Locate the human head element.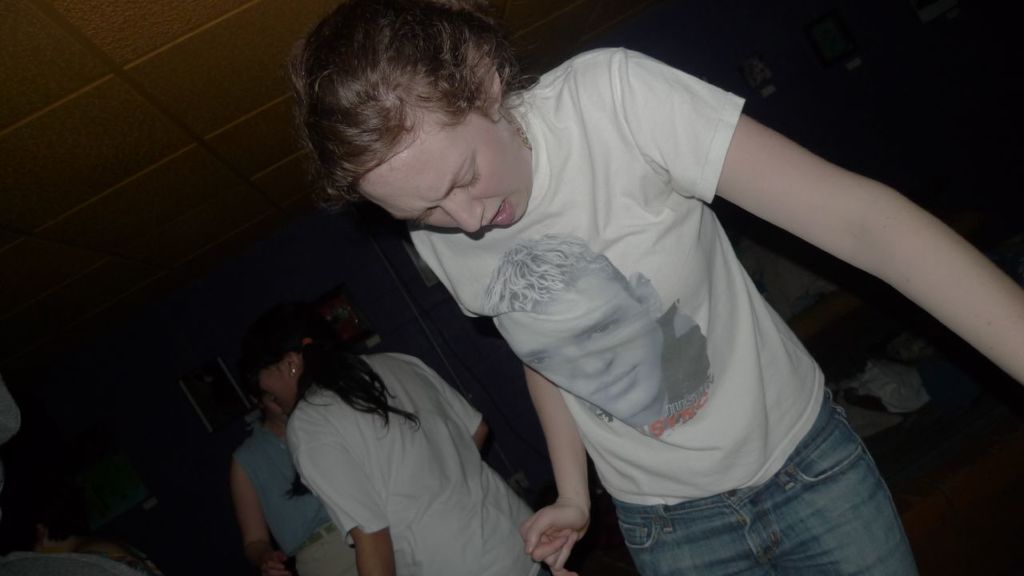
Element bbox: 287/9/546/242.
